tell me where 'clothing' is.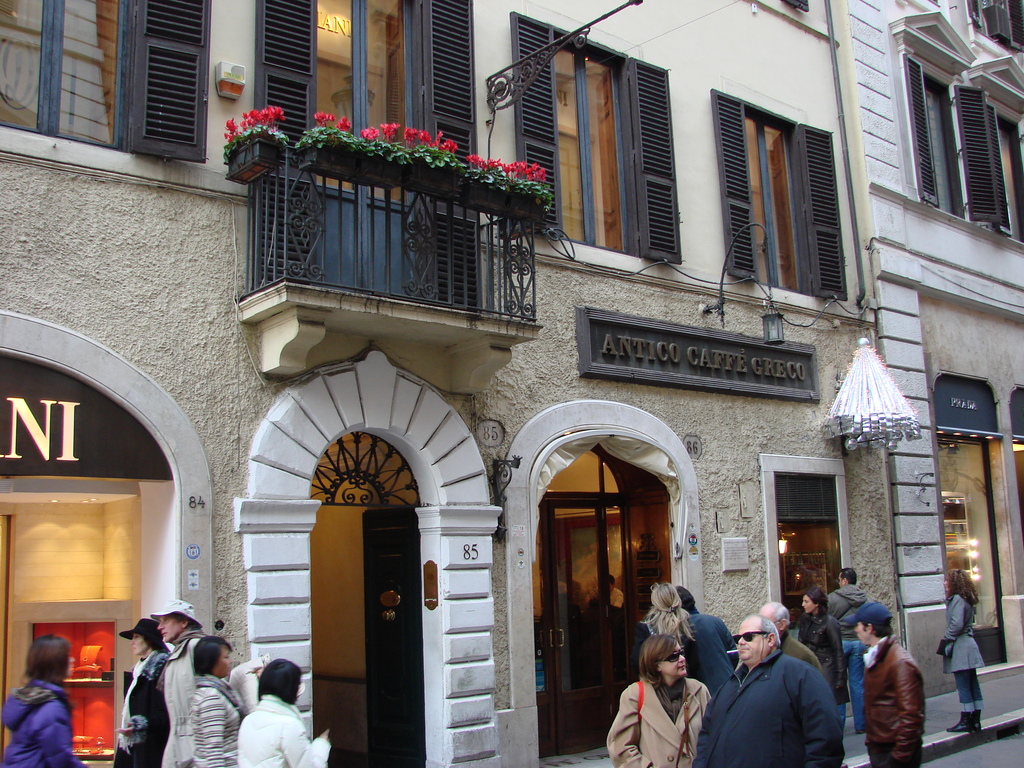
'clothing' is at box(781, 639, 823, 671).
